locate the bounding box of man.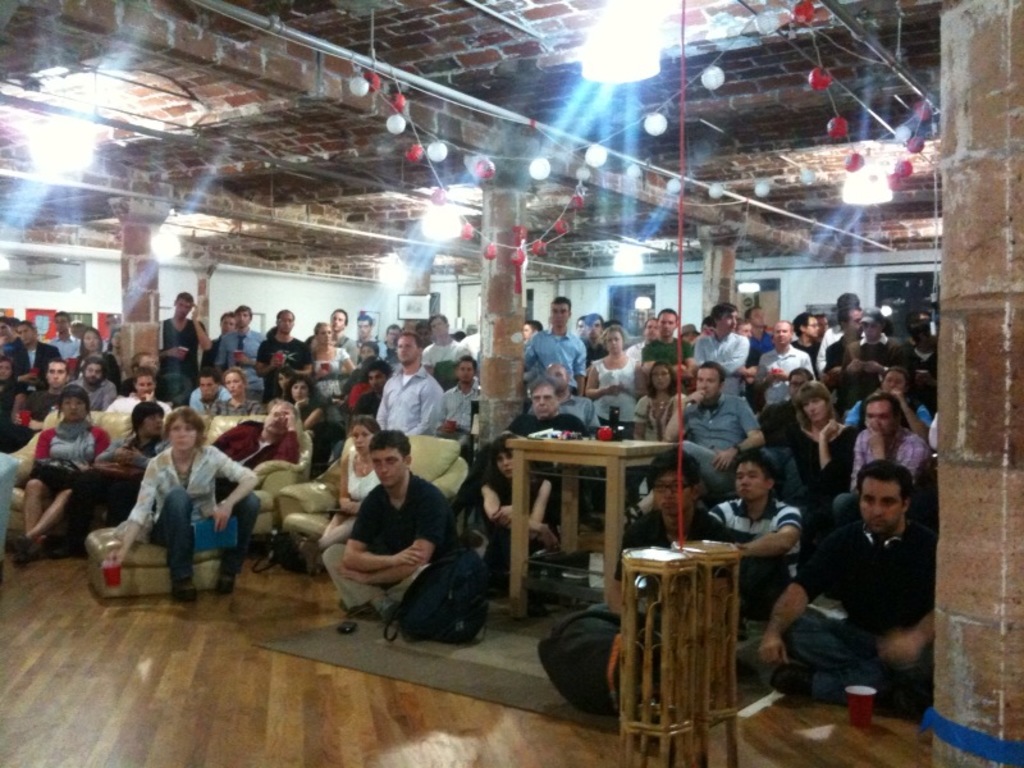
Bounding box: pyautogui.locateOnScreen(49, 307, 81, 361).
